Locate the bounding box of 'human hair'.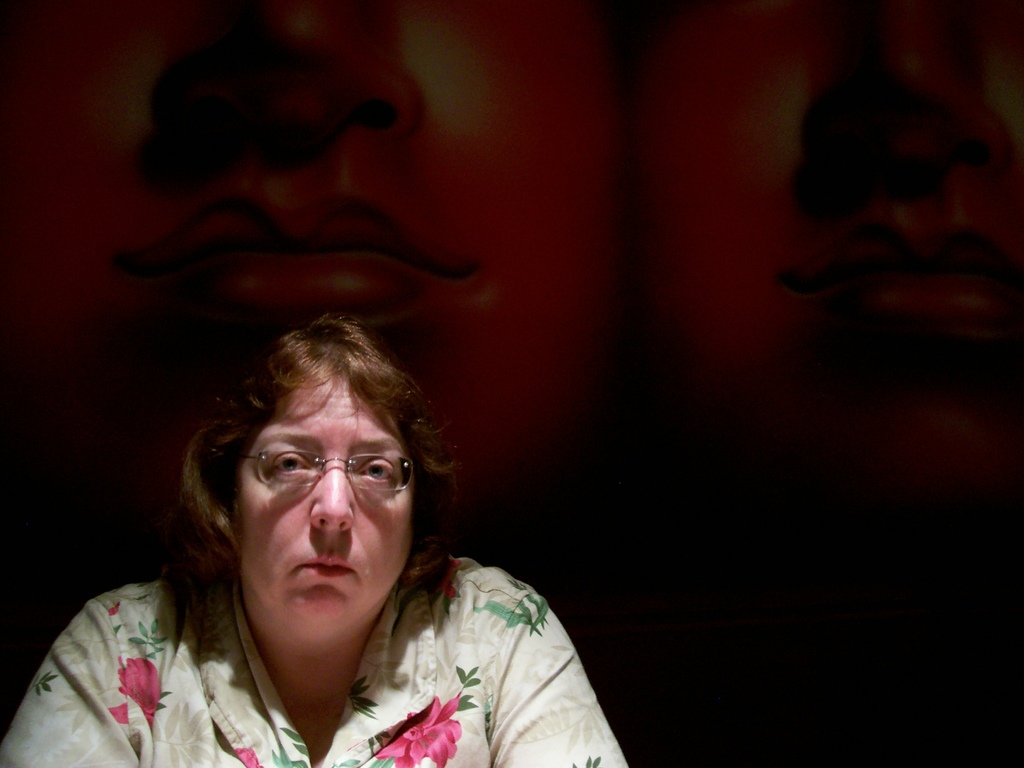
Bounding box: pyautogui.locateOnScreen(197, 316, 477, 637).
